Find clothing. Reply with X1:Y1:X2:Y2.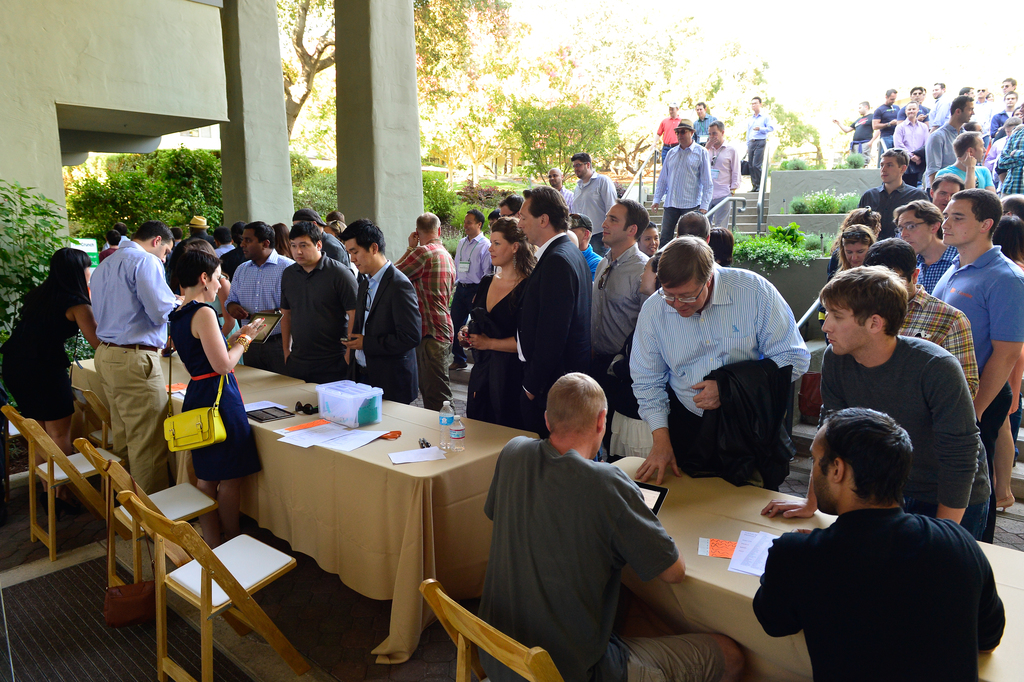
470:268:527:434.
